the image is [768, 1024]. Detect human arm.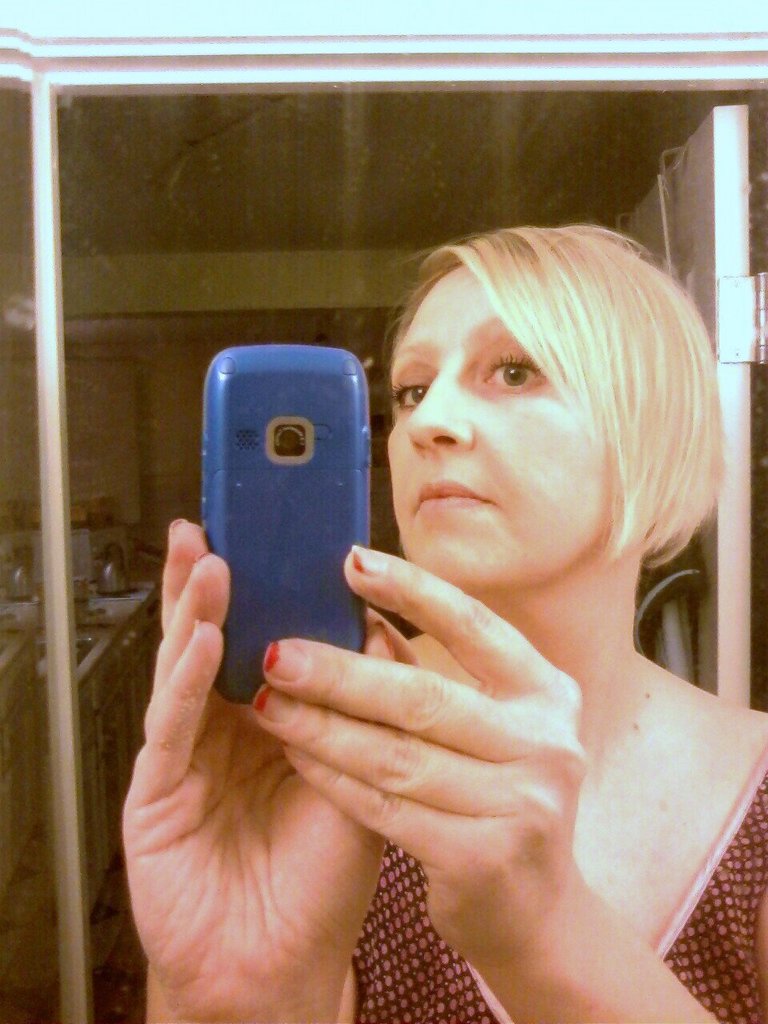
Detection: <box>259,511,675,986</box>.
